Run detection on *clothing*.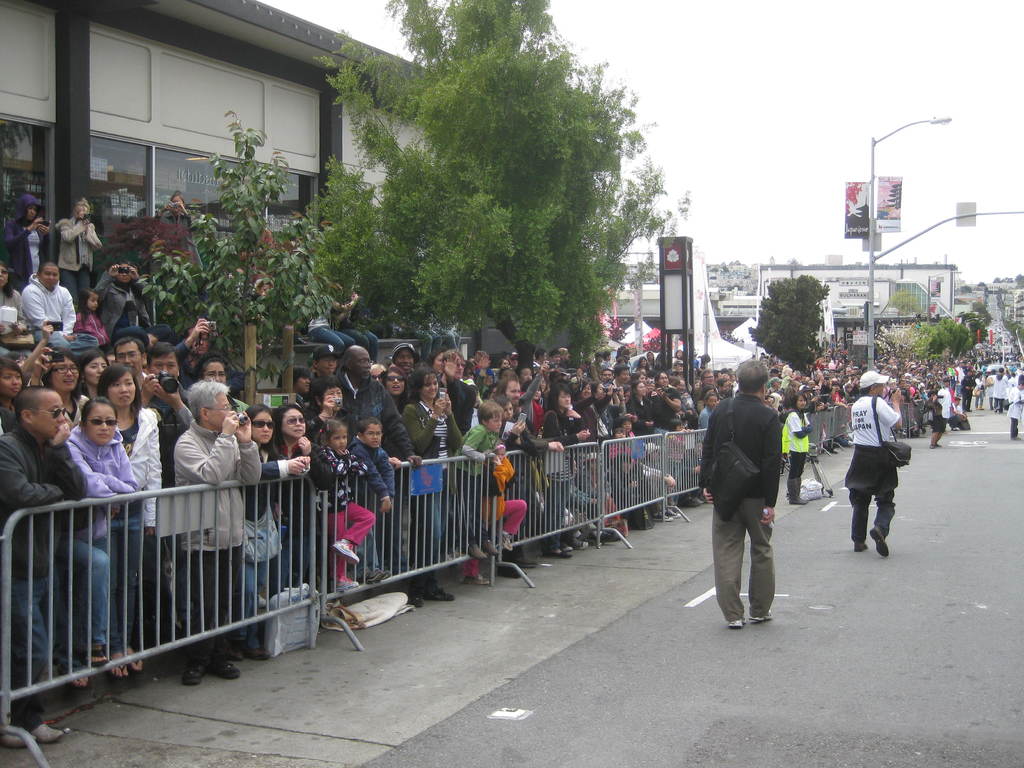
Result: box=[775, 410, 816, 500].
